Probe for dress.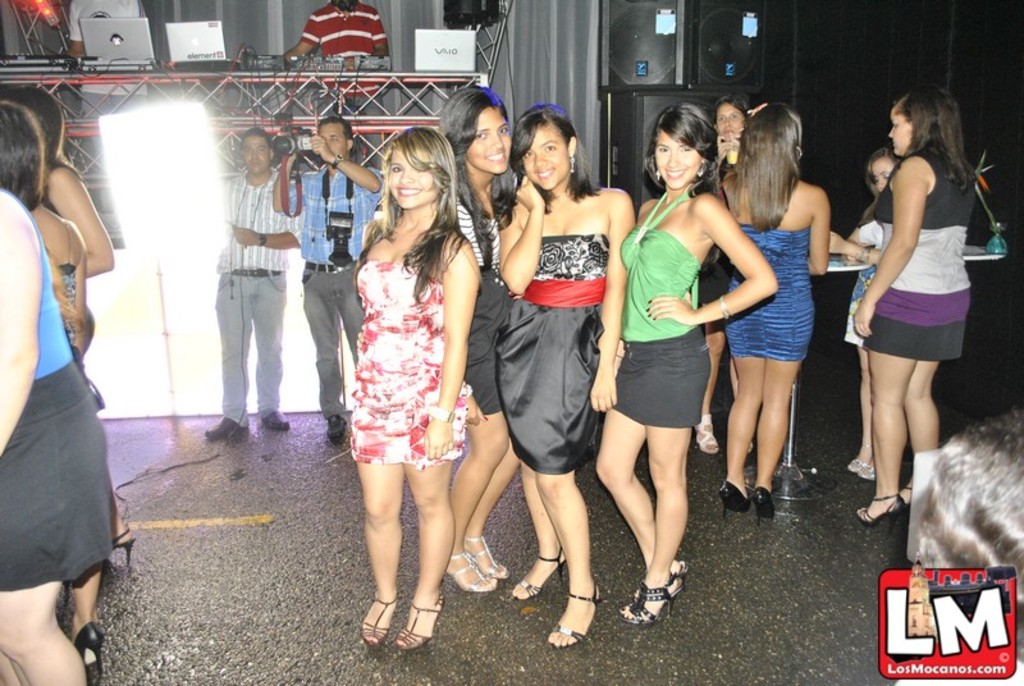
Probe result: (867,151,974,363).
